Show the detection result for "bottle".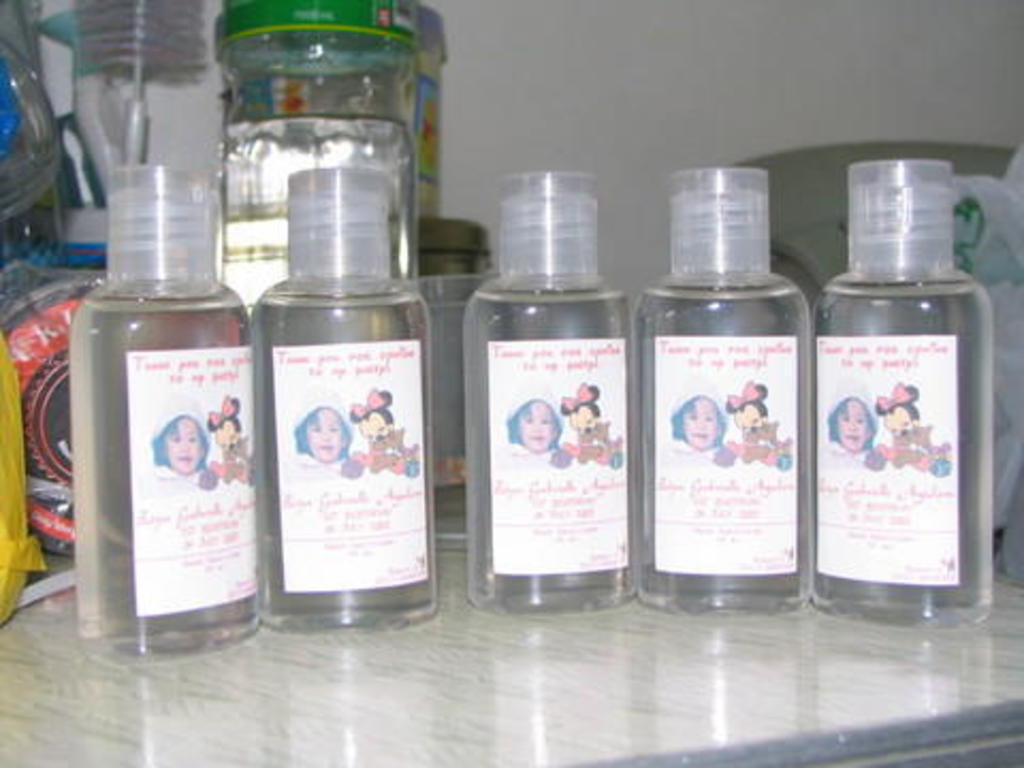
64 158 265 659.
